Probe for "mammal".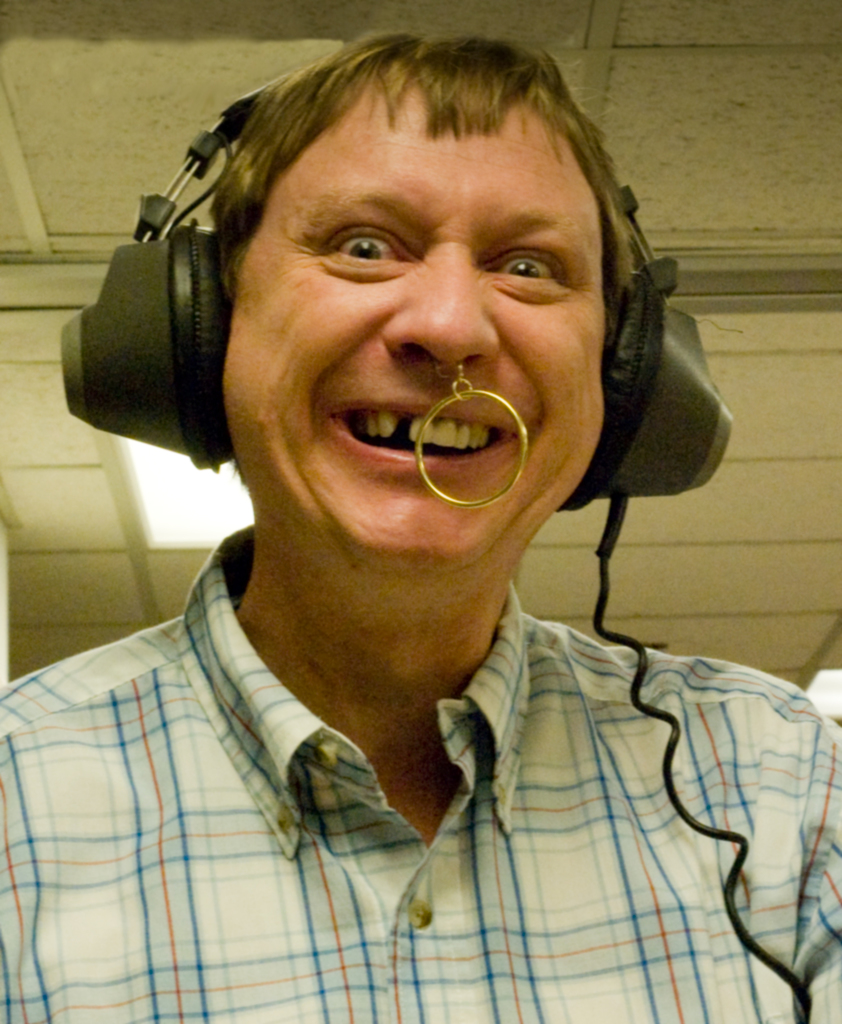
Probe result: 0, 0, 814, 883.
